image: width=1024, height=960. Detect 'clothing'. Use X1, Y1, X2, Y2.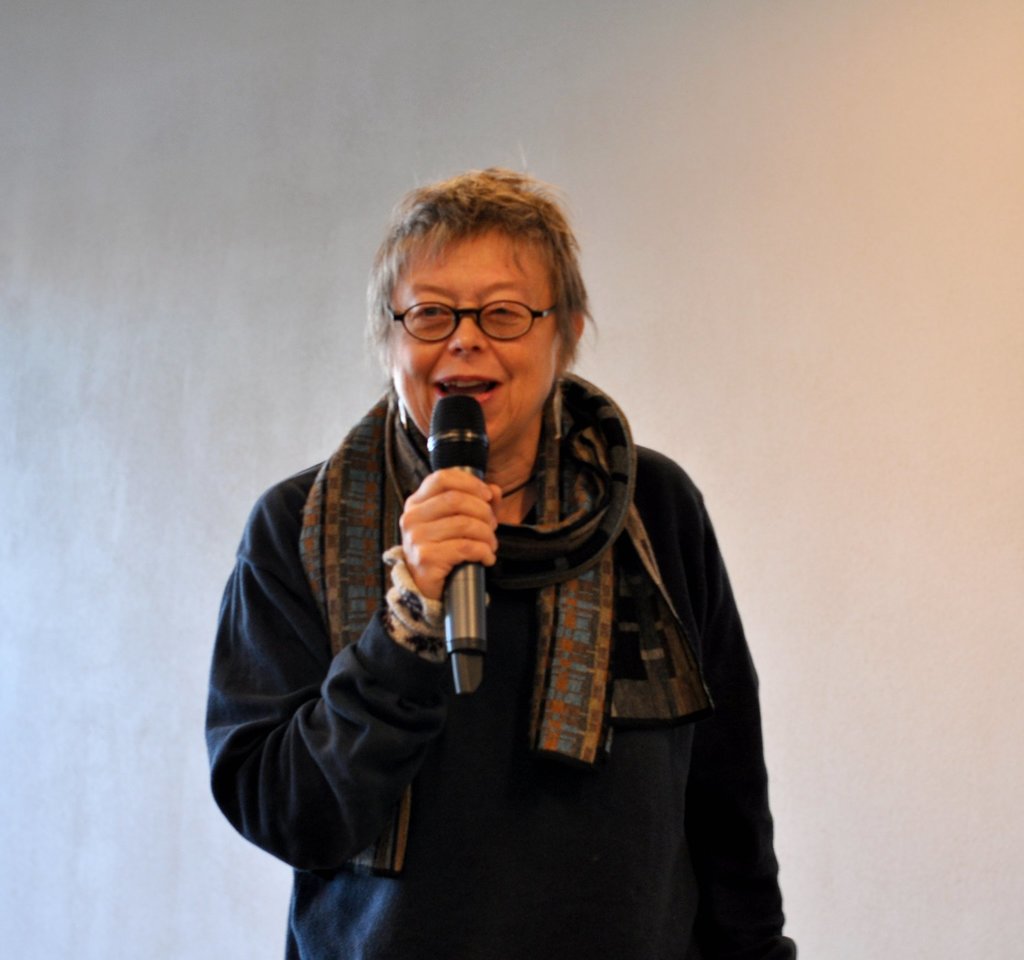
200, 440, 799, 959.
